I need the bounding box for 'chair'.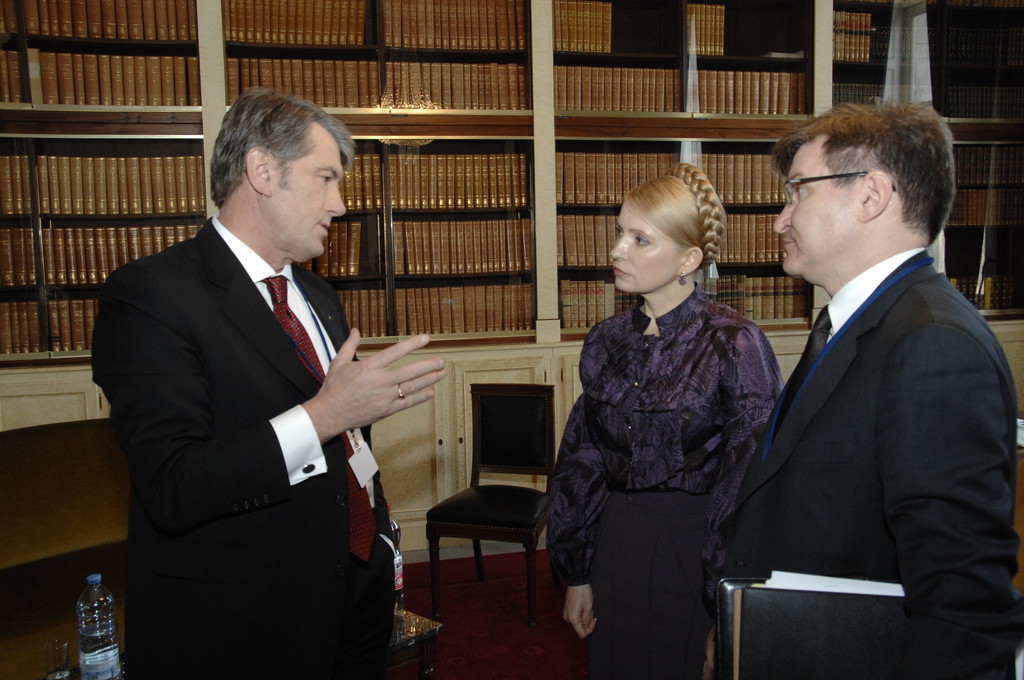
Here it is: detection(421, 391, 564, 625).
